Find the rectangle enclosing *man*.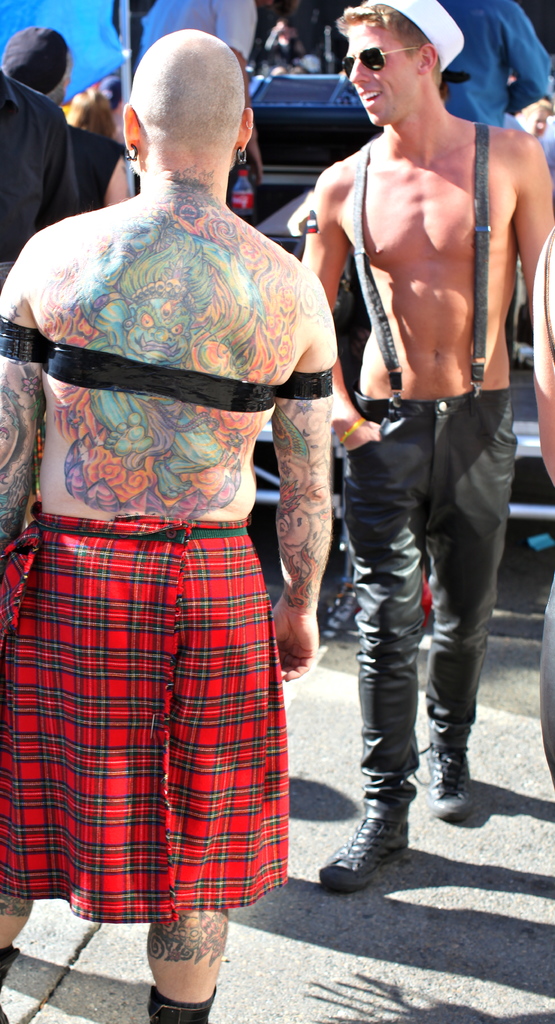
(x1=0, y1=61, x2=77, y2=280).
